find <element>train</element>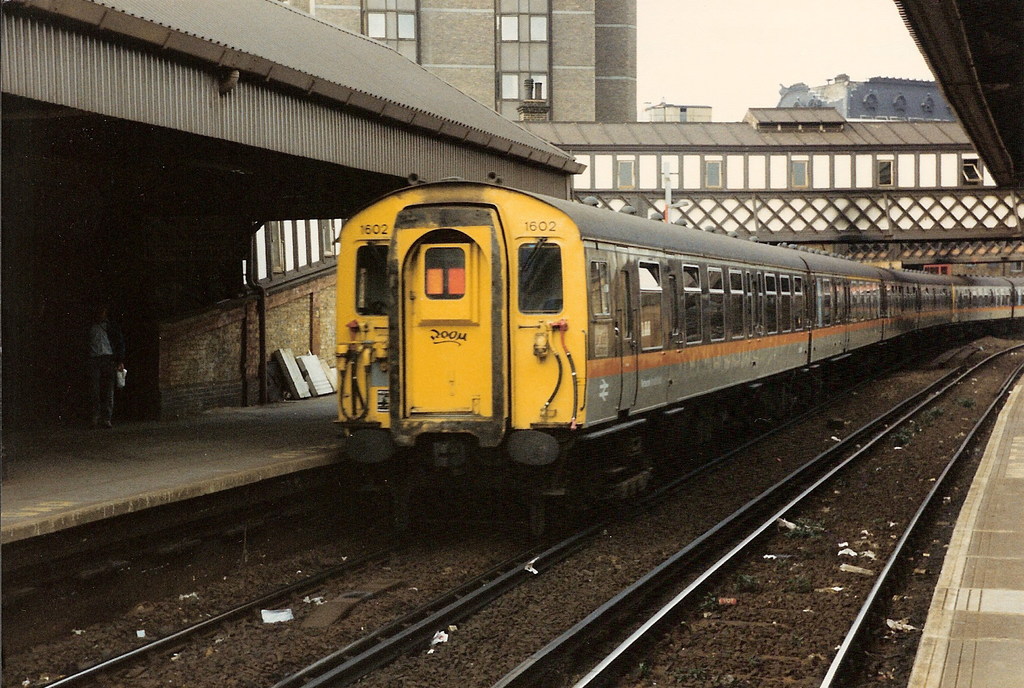
x1=337 y1=175 x2=1023 y2=540
